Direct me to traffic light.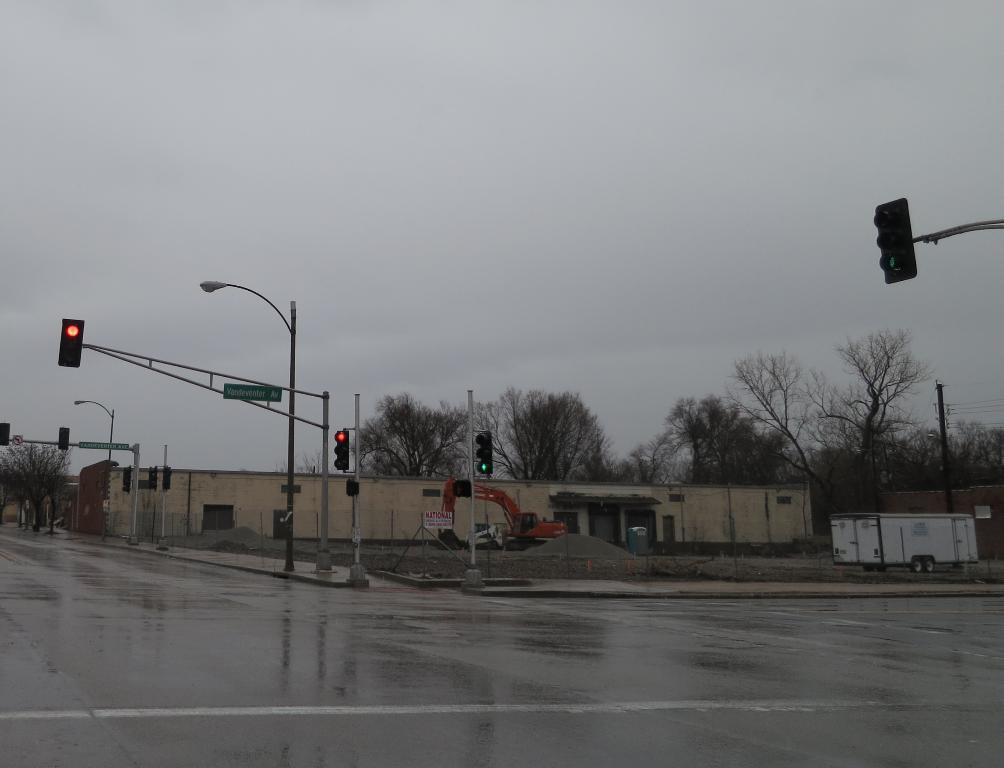
Direction: 161:466:170:490.
